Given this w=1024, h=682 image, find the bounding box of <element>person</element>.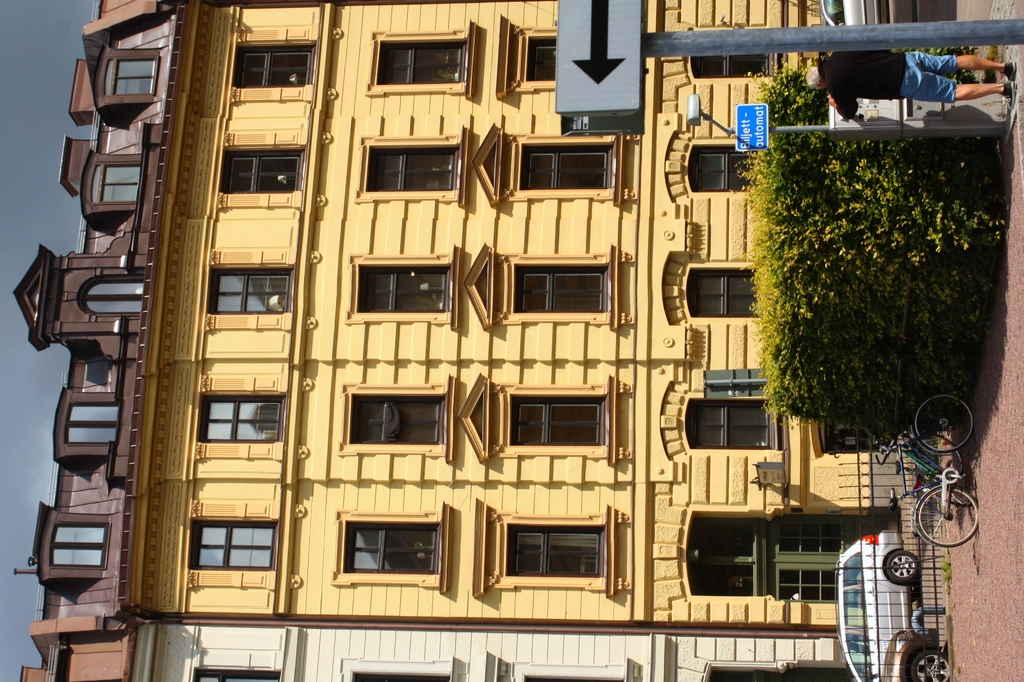
(805, 48, 1016, 121).
